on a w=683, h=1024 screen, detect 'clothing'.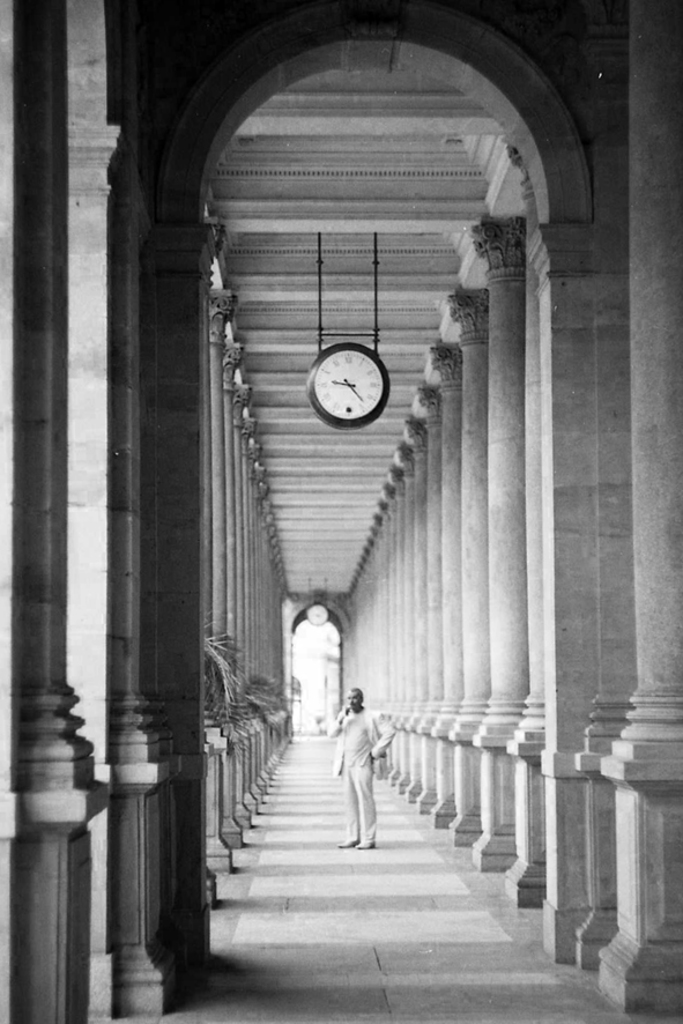
x1=327 y1=697 x2=396 y2=848.
